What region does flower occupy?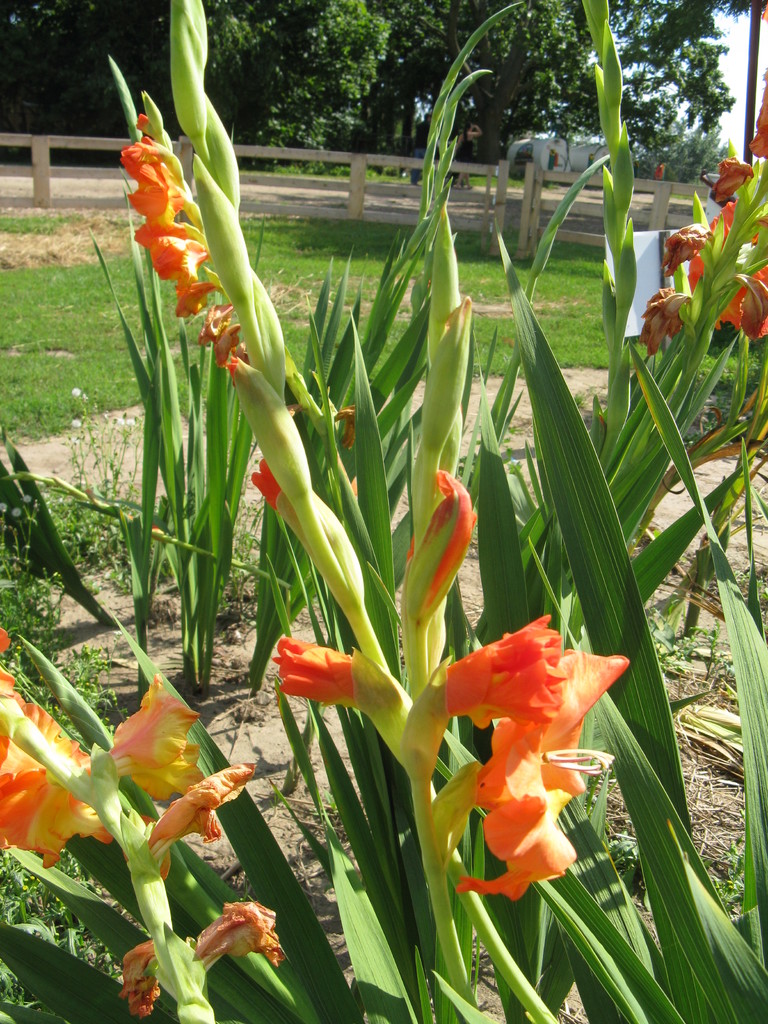
<region>119, 935, 163, 1012</region>.
